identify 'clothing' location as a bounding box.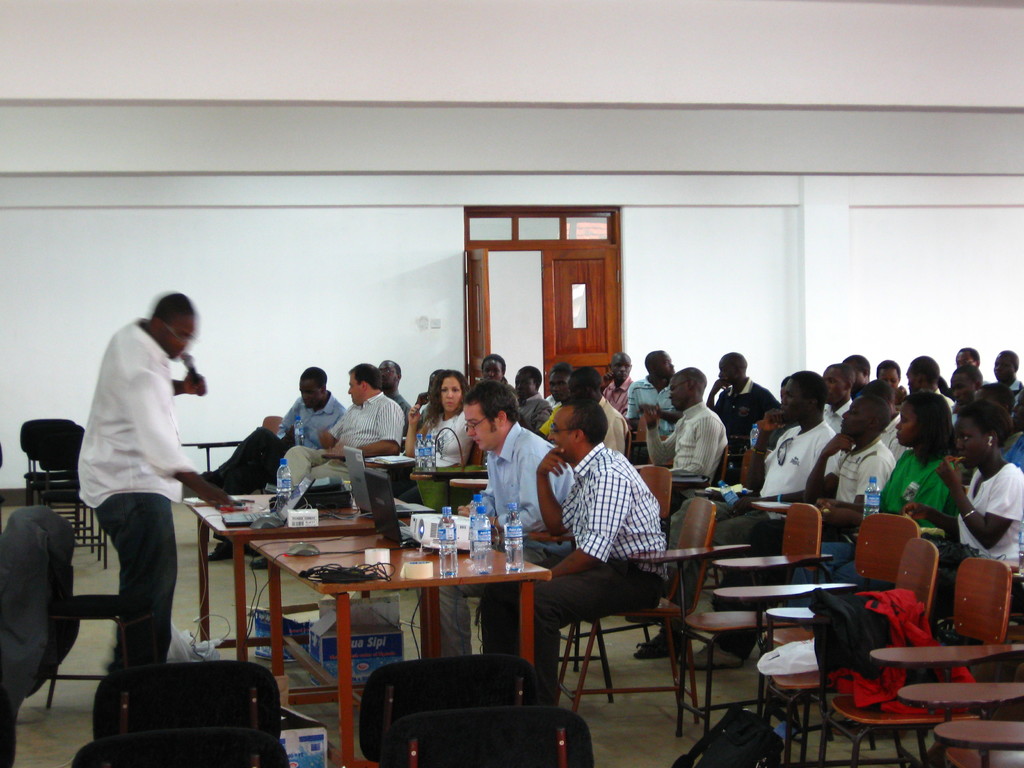
box=[396, 401, 472, 500].
